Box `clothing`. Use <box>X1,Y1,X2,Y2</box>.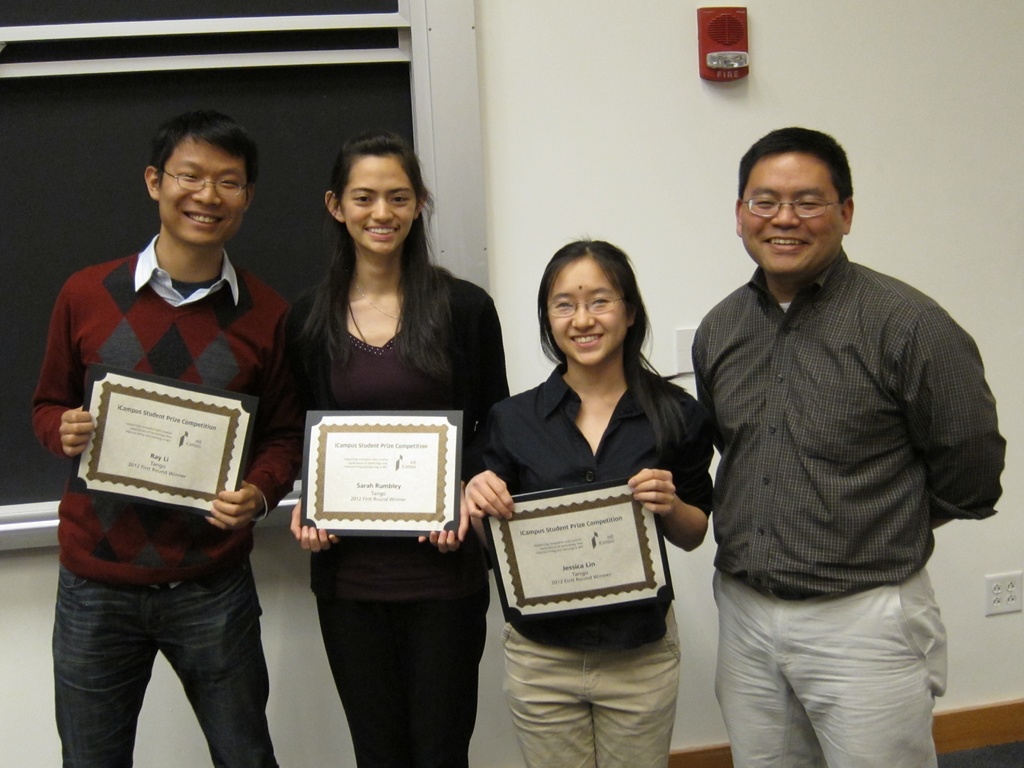
<box>467,362,715,767</box>.
